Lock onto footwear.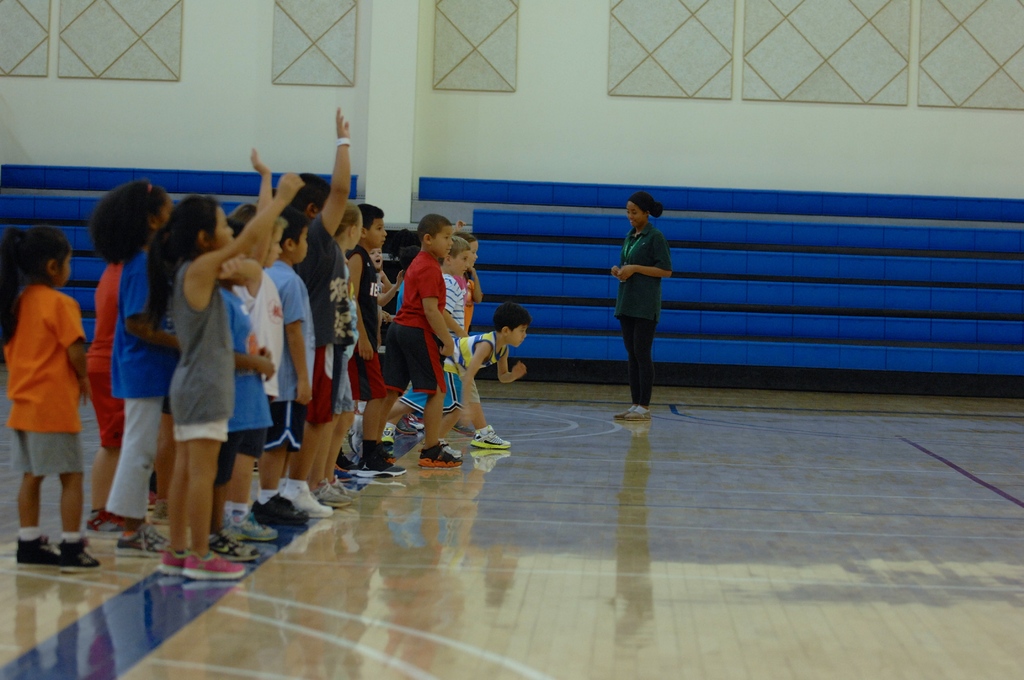
Locked: select_region(287, 485, 332, 520).
